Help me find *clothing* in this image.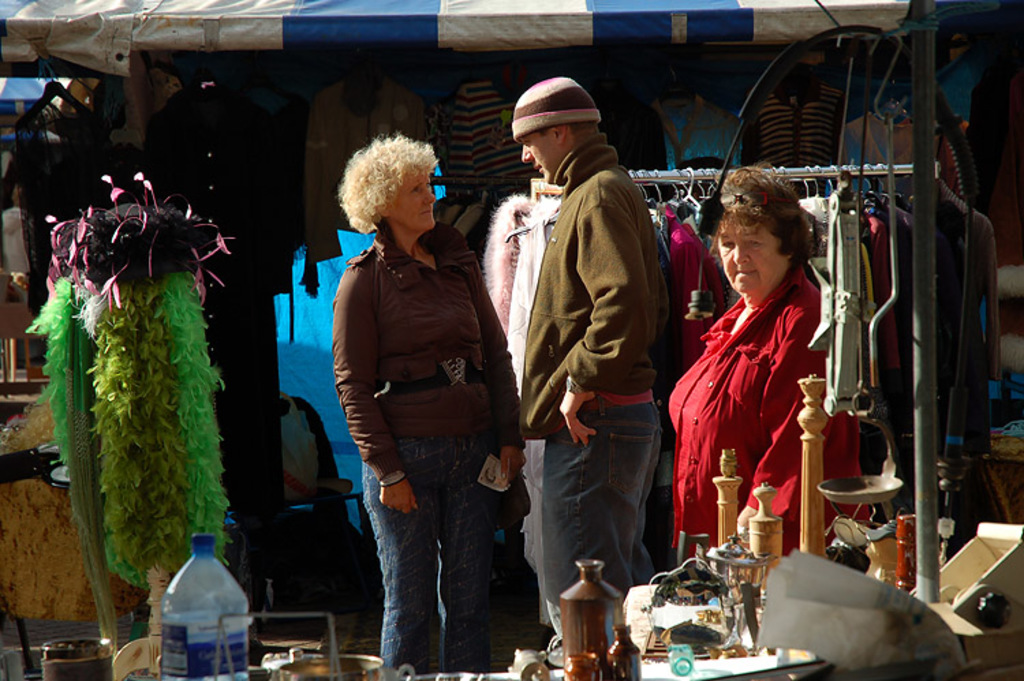
Found it: [332,231,519,666].
